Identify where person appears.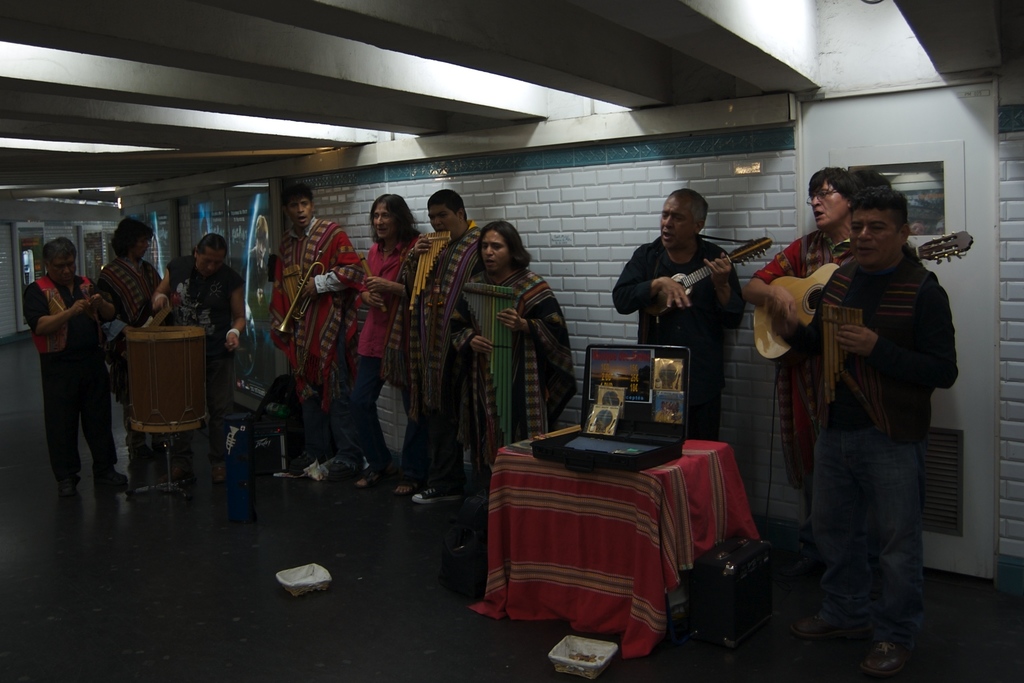
Appears at pyautogui.locateOnScreen(446, 218, 571, 542).
